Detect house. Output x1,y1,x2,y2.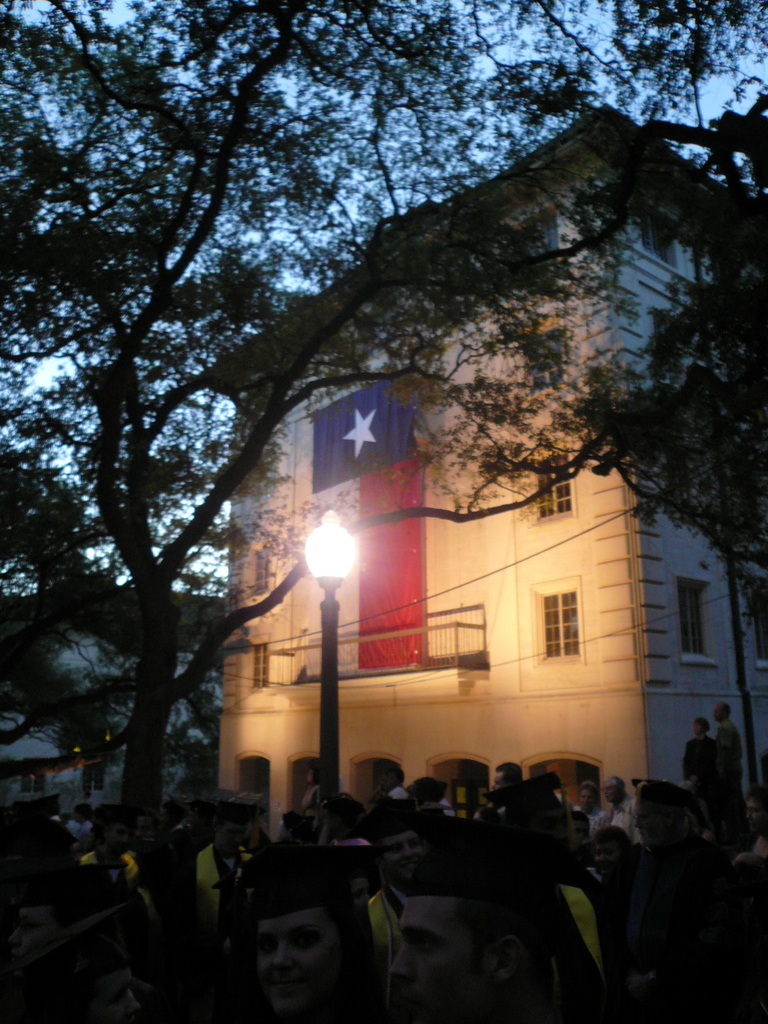
222,104,767,851.
